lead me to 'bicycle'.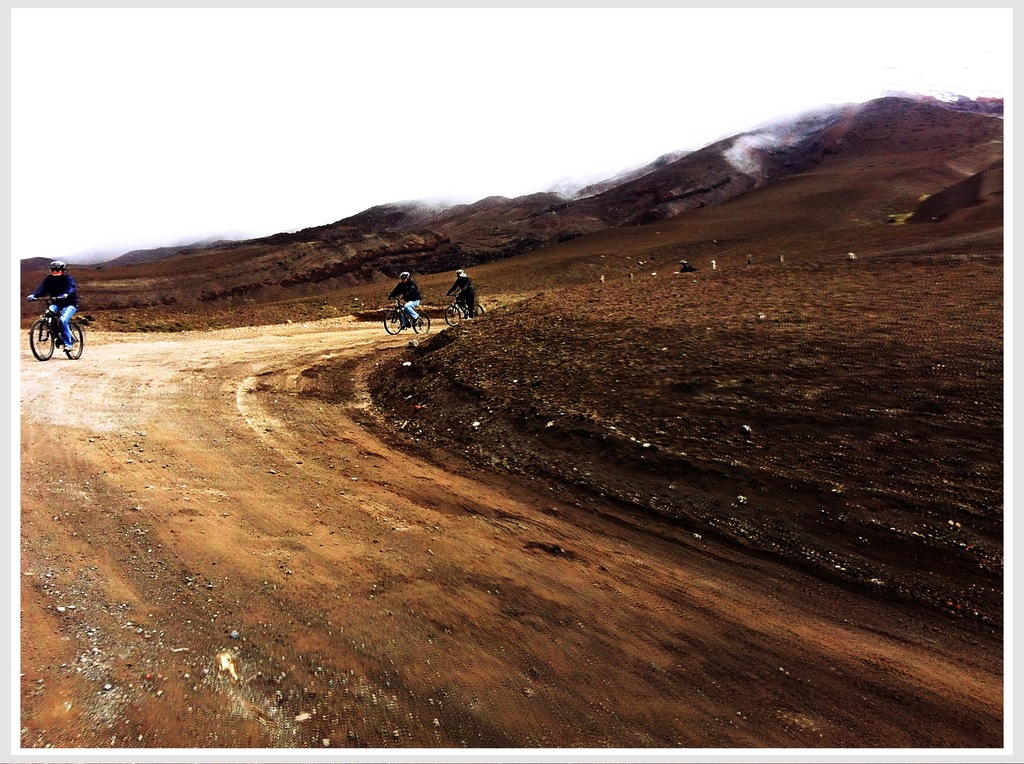
Lead to BBox(382, 296, 431, 334).
